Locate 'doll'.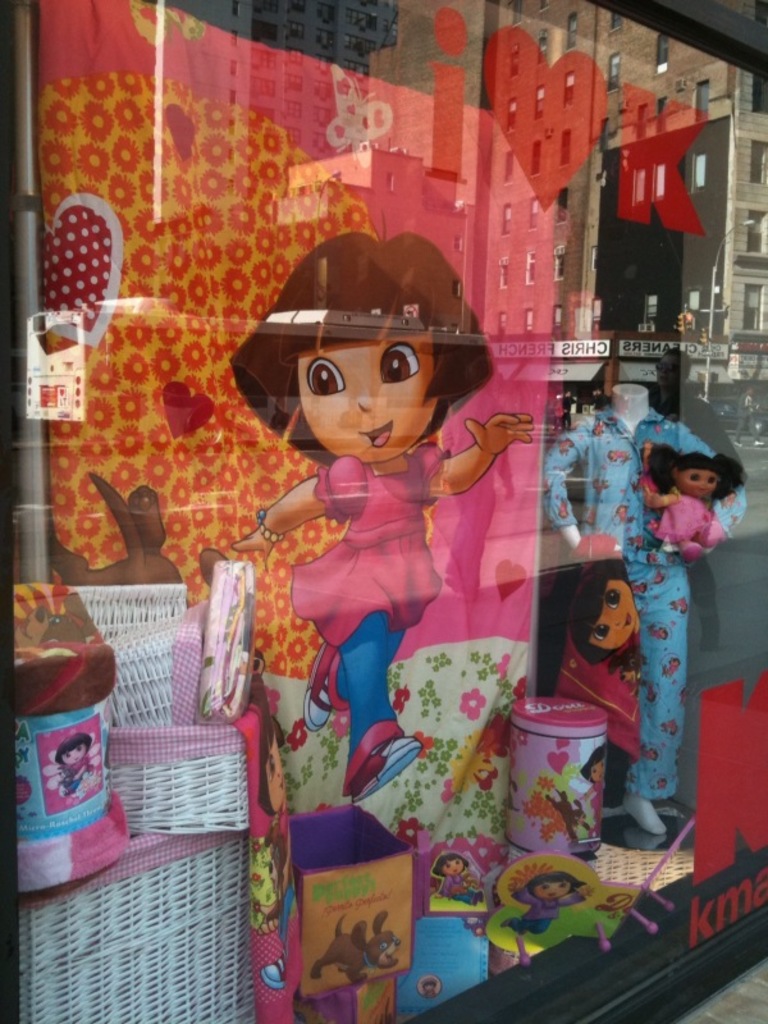
Bounding box: l=503, t=868, r=602, b=933.
